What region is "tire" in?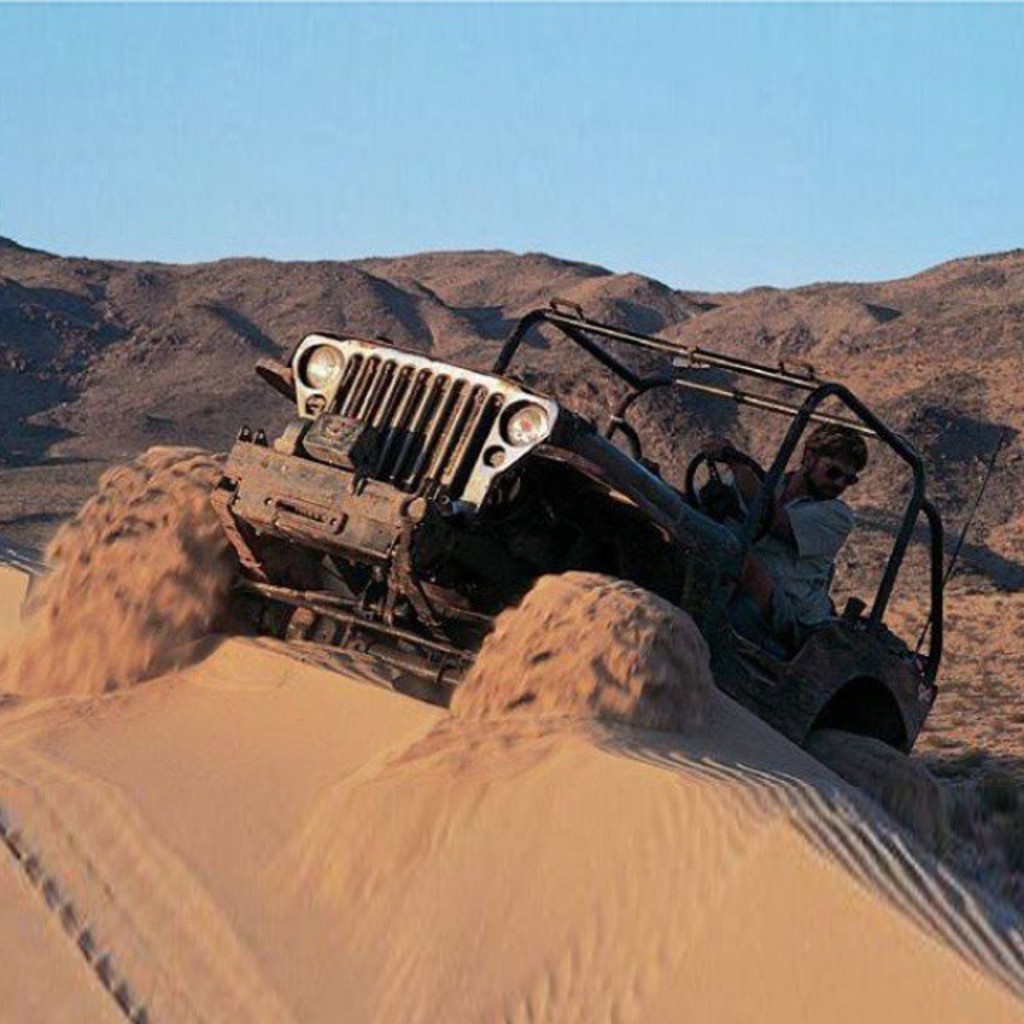
765 626 909 747.
